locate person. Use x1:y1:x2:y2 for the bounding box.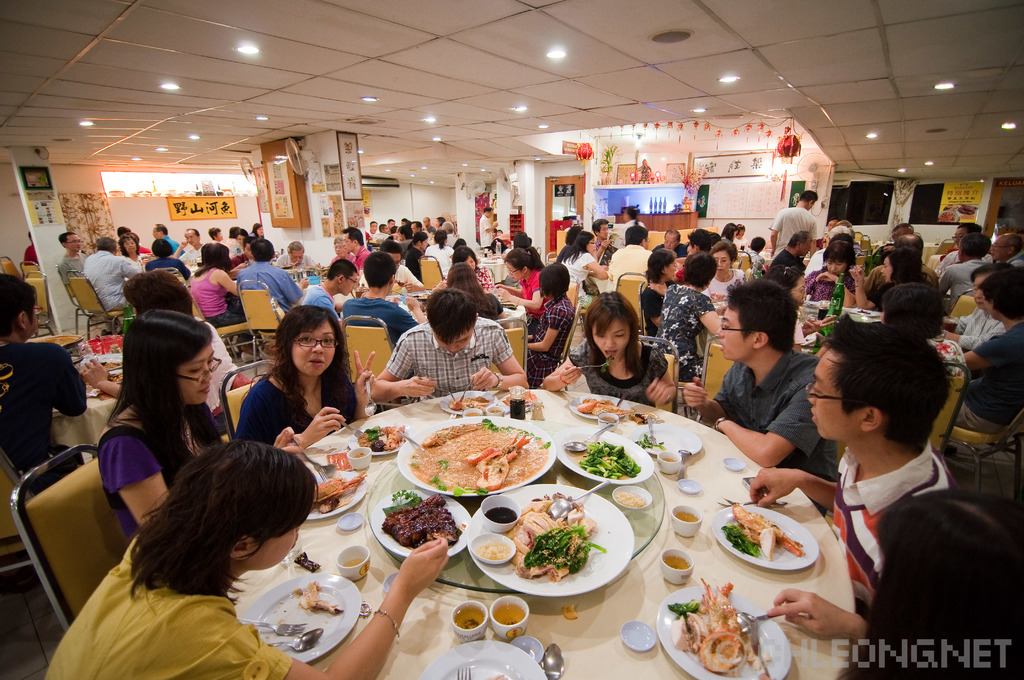
741:237:765:269.
